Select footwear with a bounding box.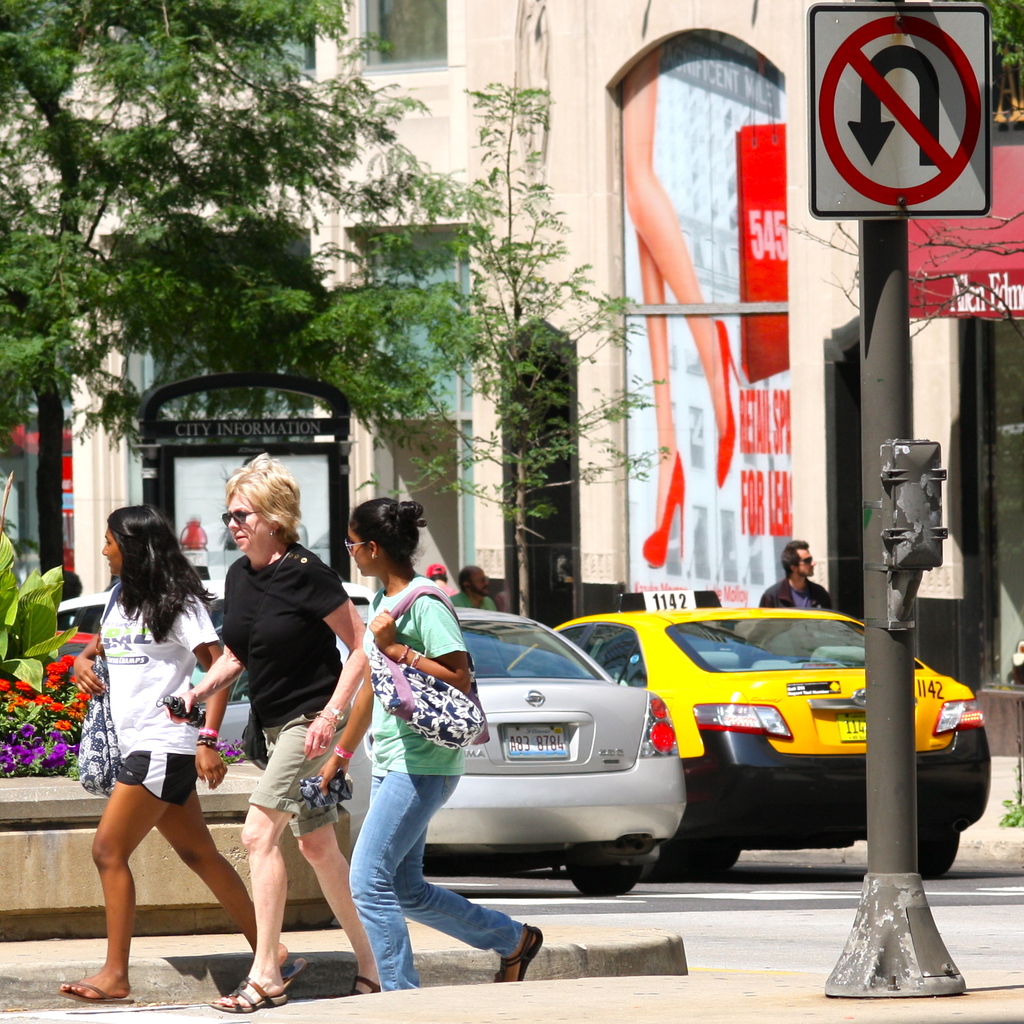
detection(223, 949, 316, 984).
